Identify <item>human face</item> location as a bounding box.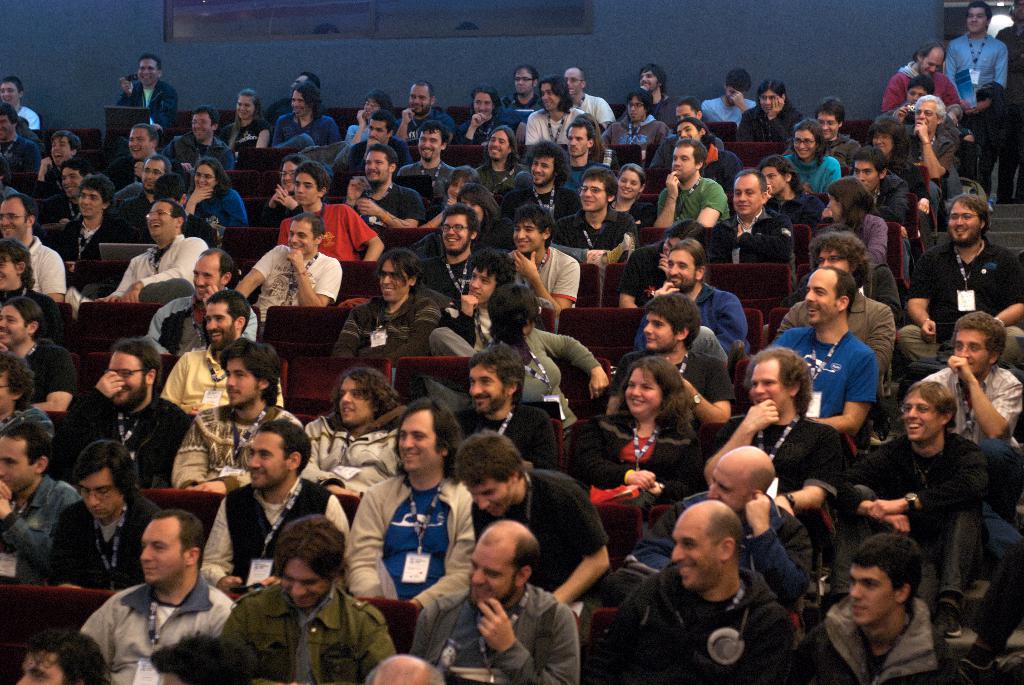
BBox(109, 345, 140, 406).
